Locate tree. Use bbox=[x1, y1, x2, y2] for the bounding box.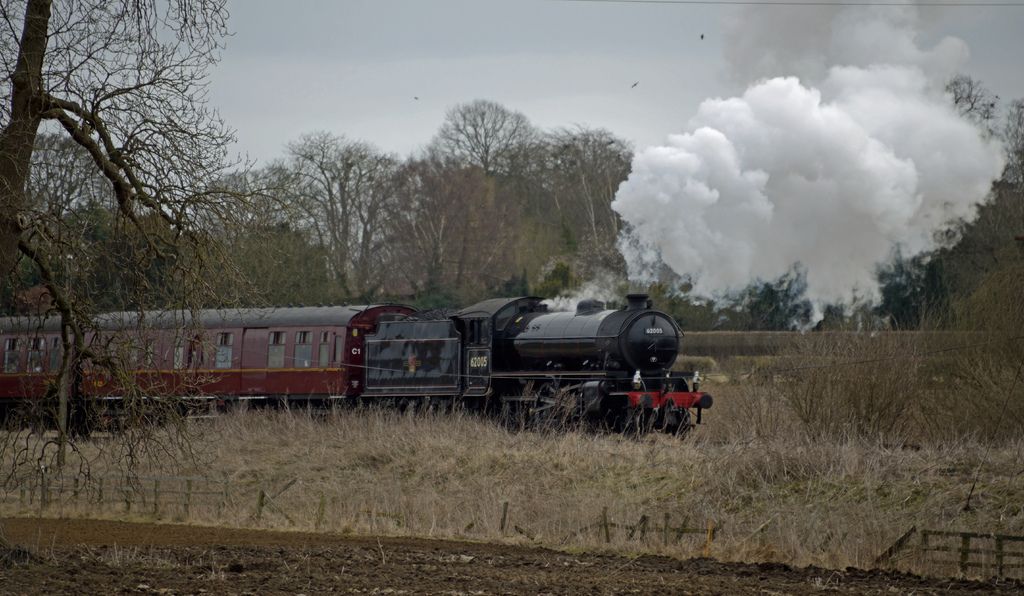
bbox=[880, 240, 918, 335].
